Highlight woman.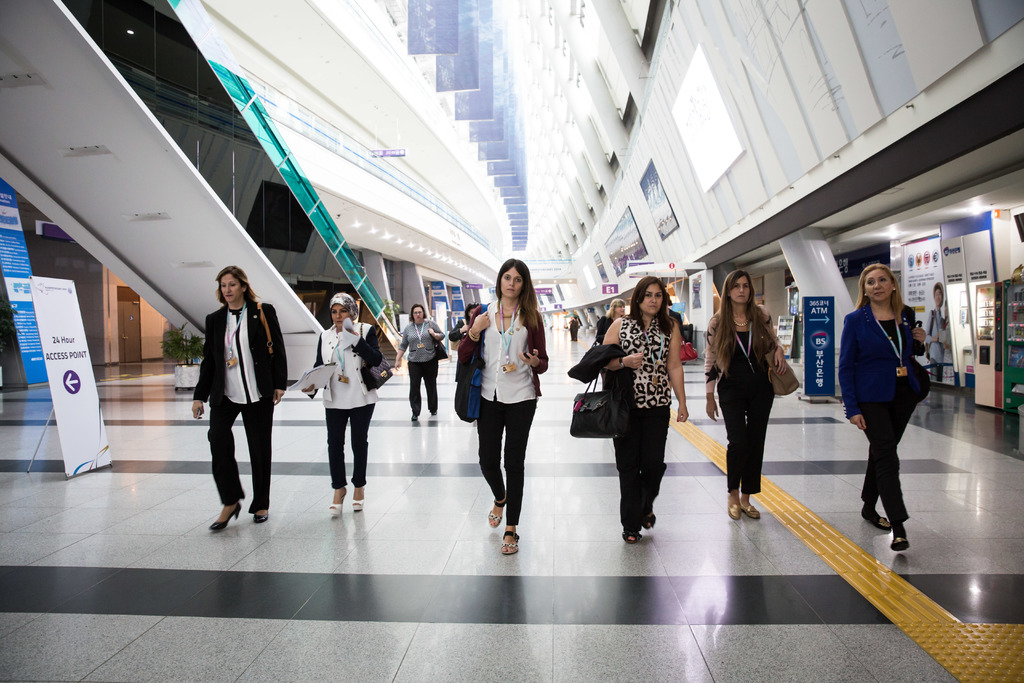
Highlighted region: crop(597, 297, 627, 386).
